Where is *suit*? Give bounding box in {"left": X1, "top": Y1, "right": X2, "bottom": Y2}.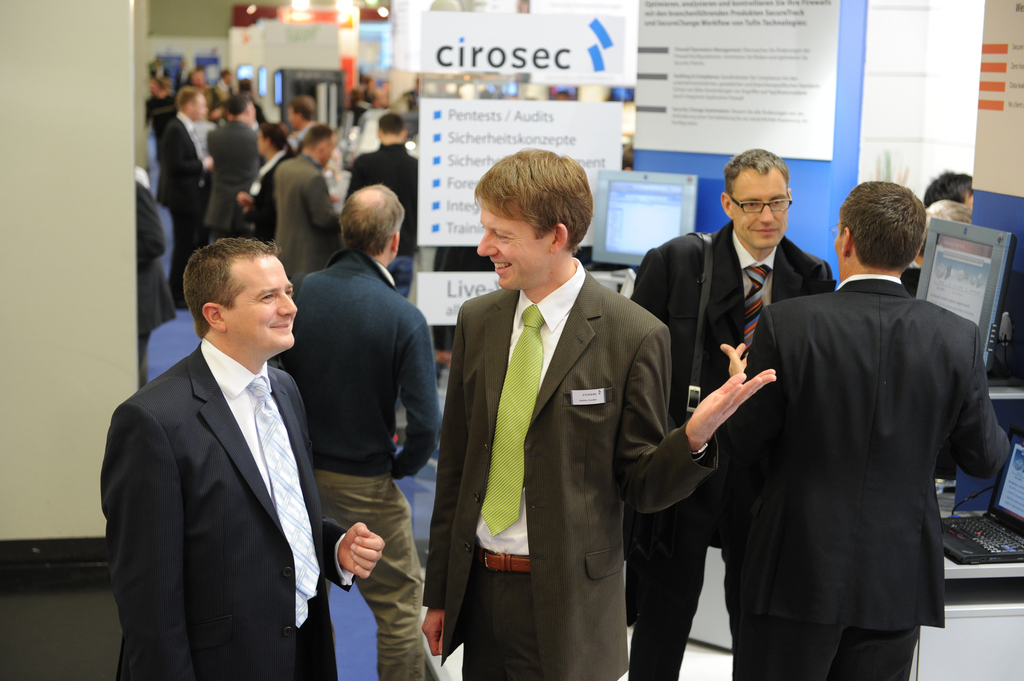
{"left": 136, "top": 180, "right": 173, "bottom": 386}.
